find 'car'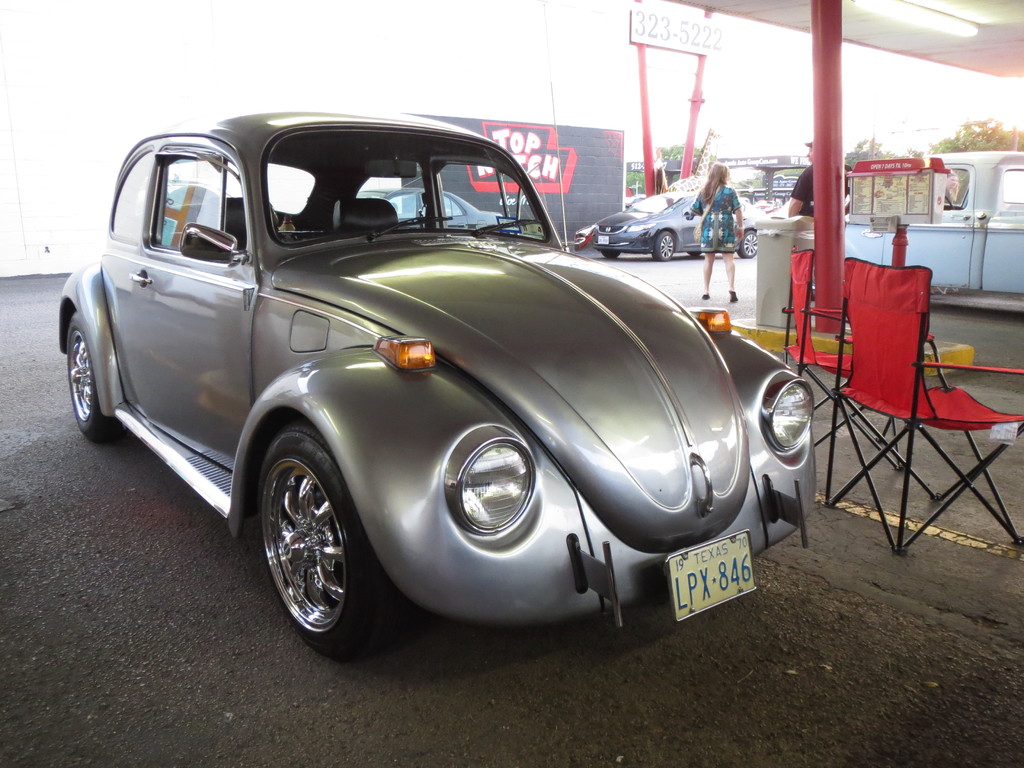
bbox(754, 198, 770, 208)
